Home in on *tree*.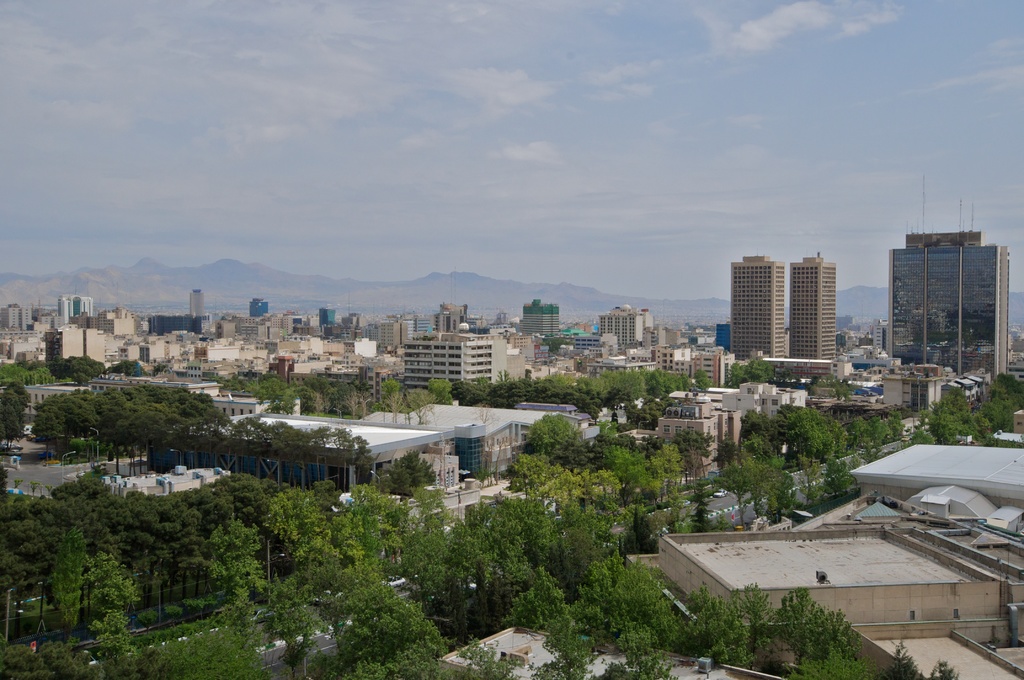
Homed in at l=828, t=458, r=855, b=494.
